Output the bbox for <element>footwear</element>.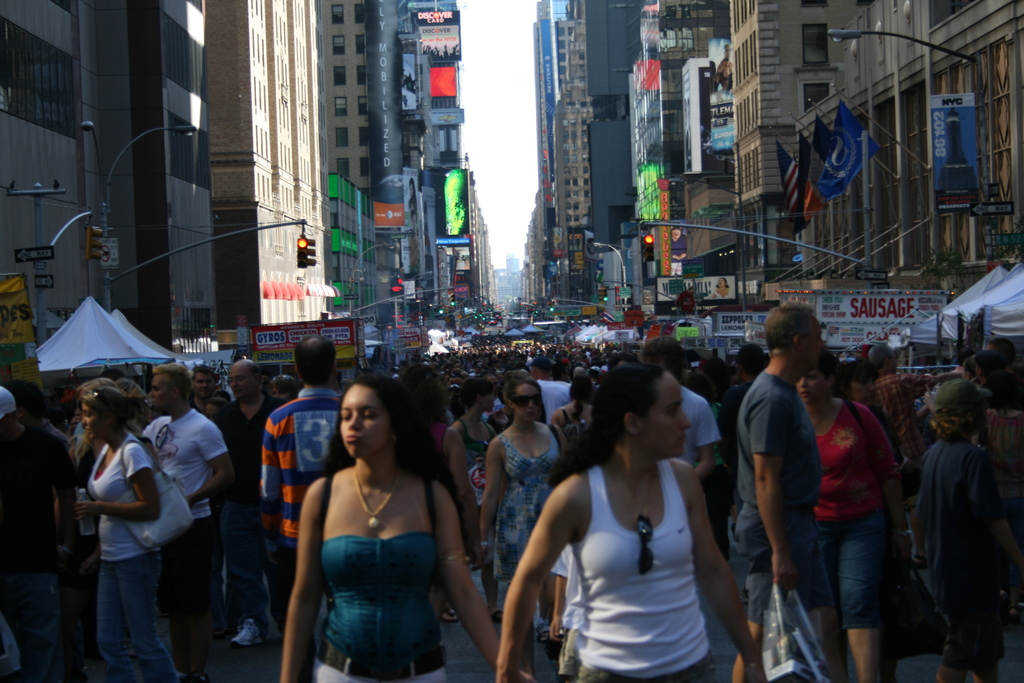
pyautogui.locateOnScreen(492, 609, 502, 624).
